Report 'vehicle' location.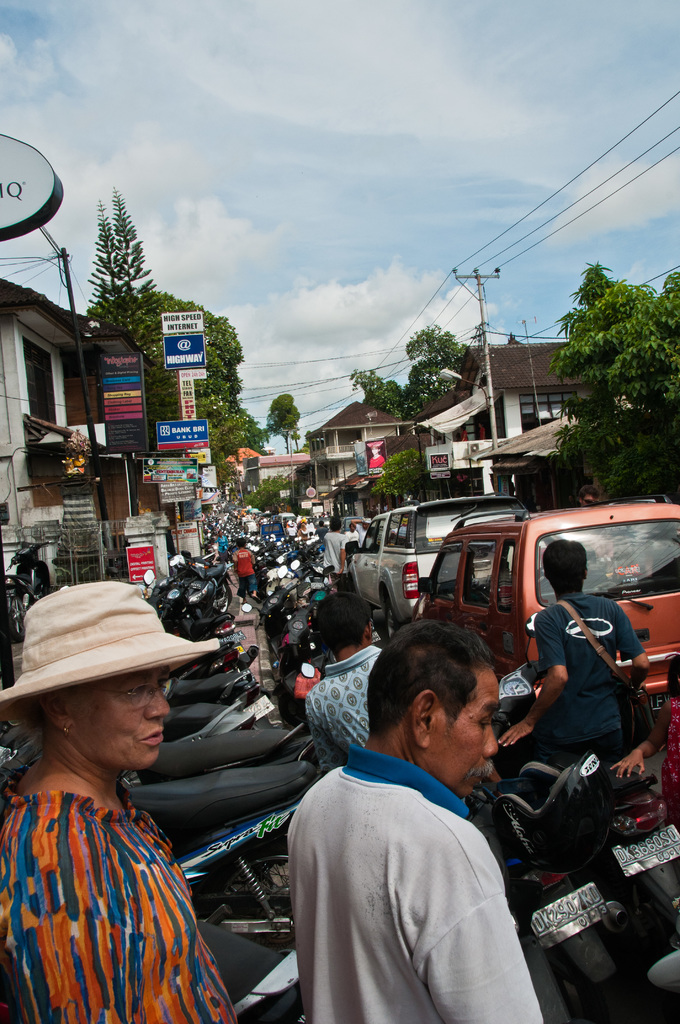
Report: BBox(410, 497, 679, 748).
